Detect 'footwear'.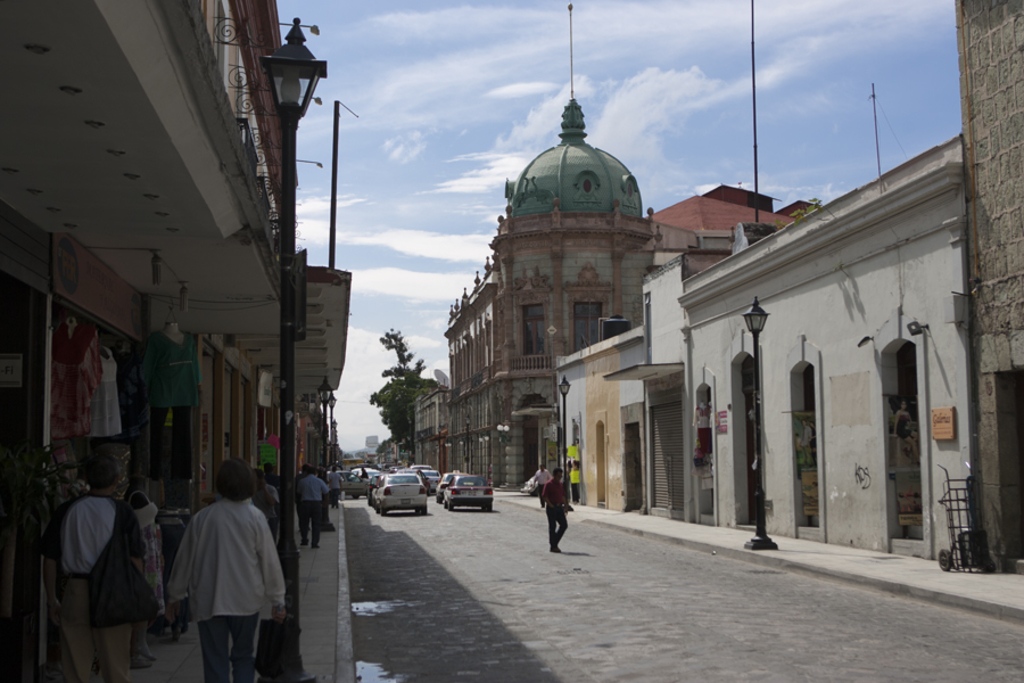
Detected at box(138, 637, 157, 667).
